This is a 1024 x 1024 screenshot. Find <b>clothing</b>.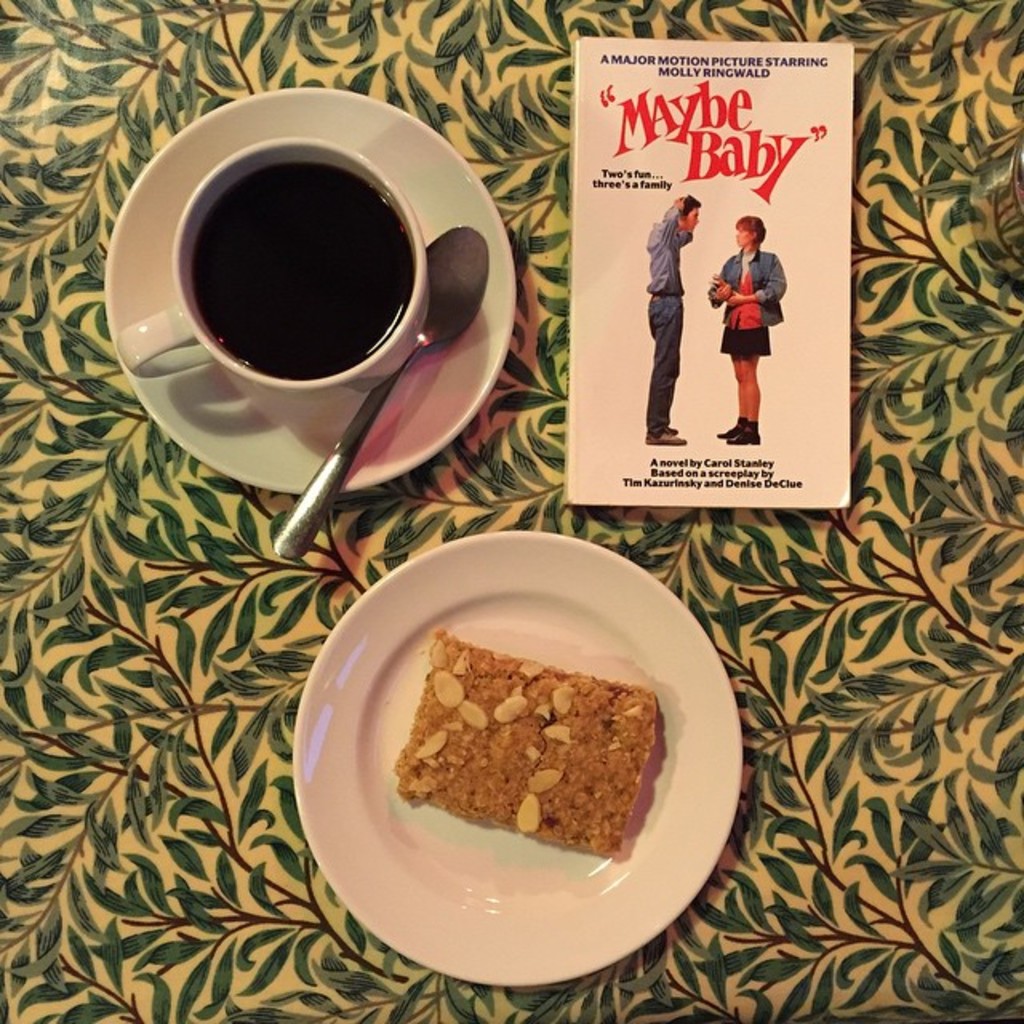
Bounding box: l=643, t=194, r=693, b=437.
